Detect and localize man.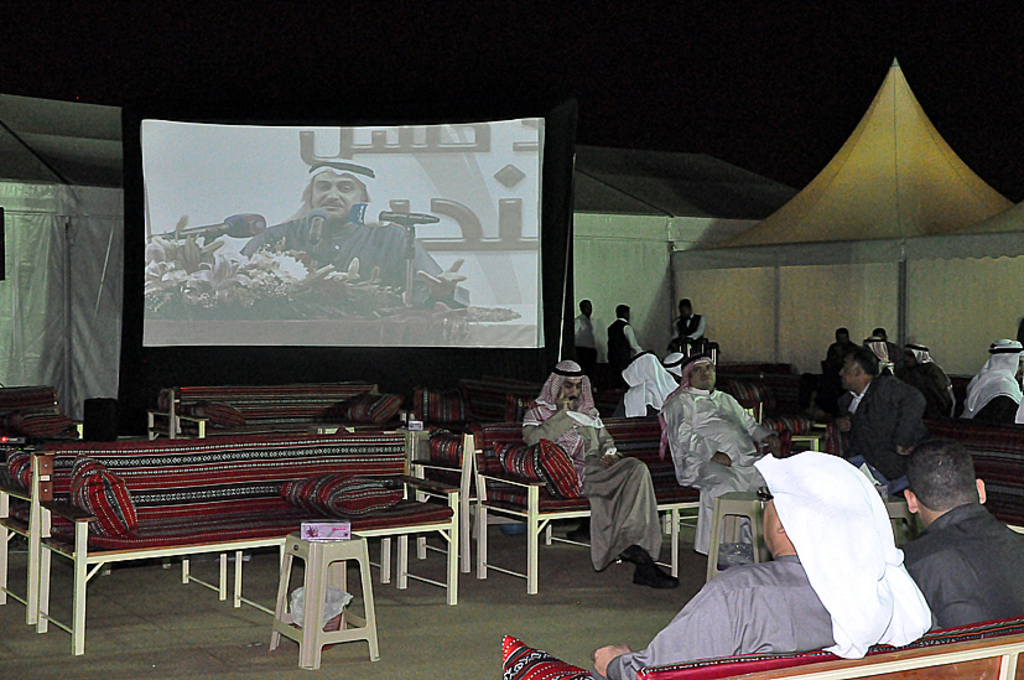
Localized at BBox(894, 447, 1017, 656).
